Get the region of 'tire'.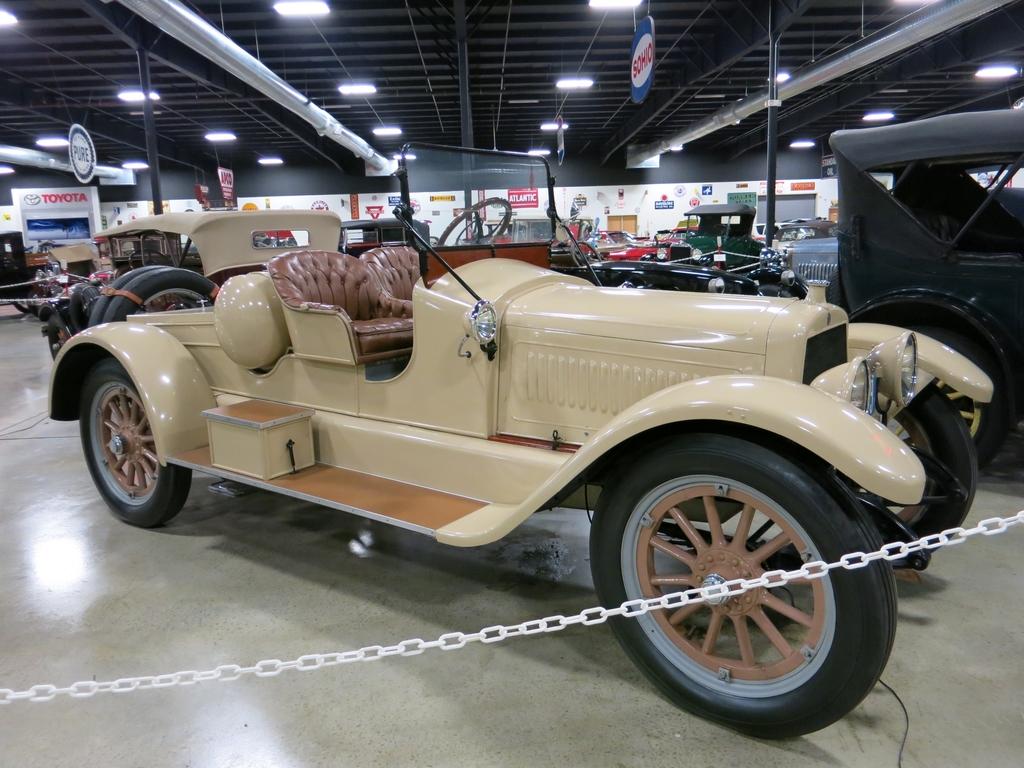
<bbox>593, 437, 895, 744</bbox>.
